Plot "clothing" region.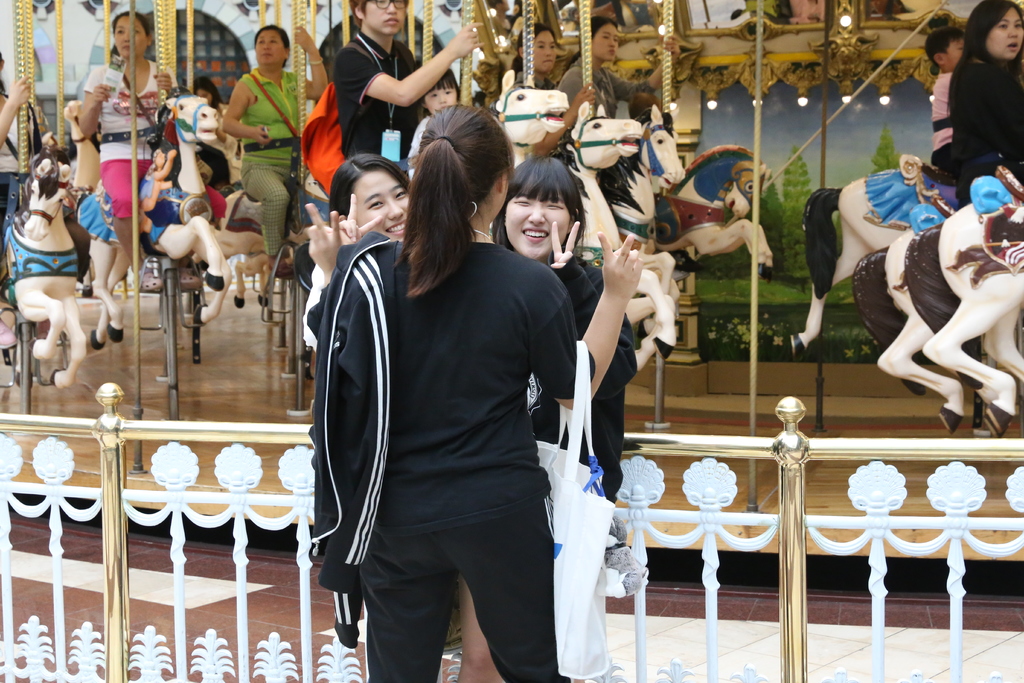
Plotted at [x1=525, y1=251, x2=634, y2=509].
